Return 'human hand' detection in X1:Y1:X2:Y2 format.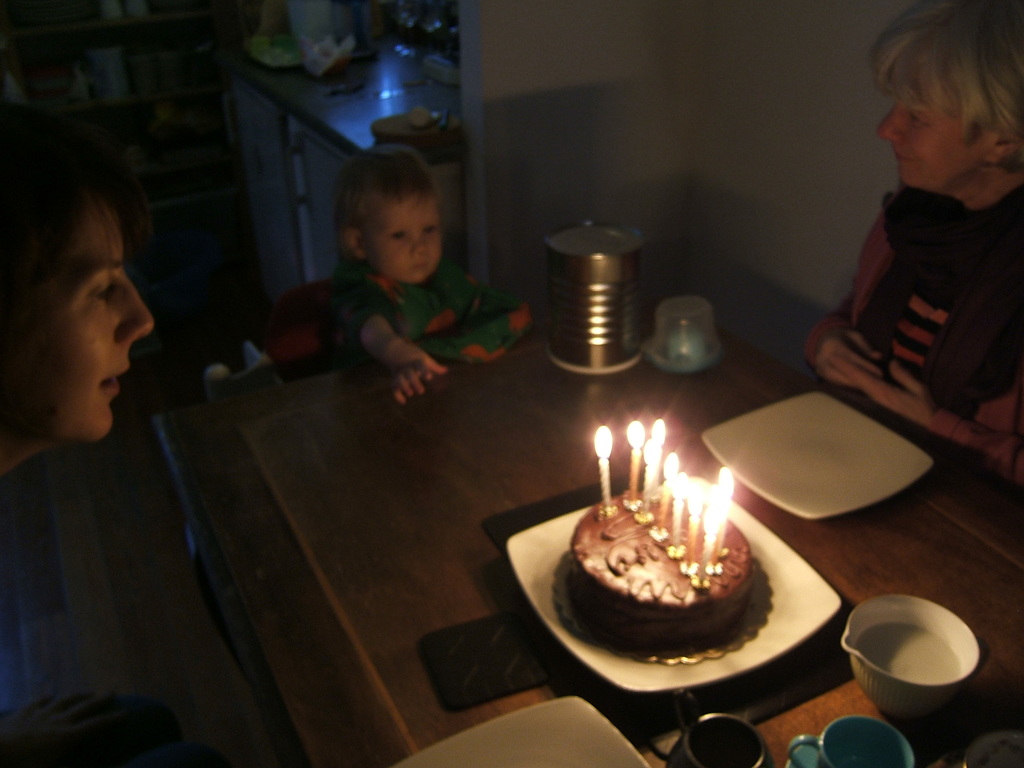
810:326:888:389.
